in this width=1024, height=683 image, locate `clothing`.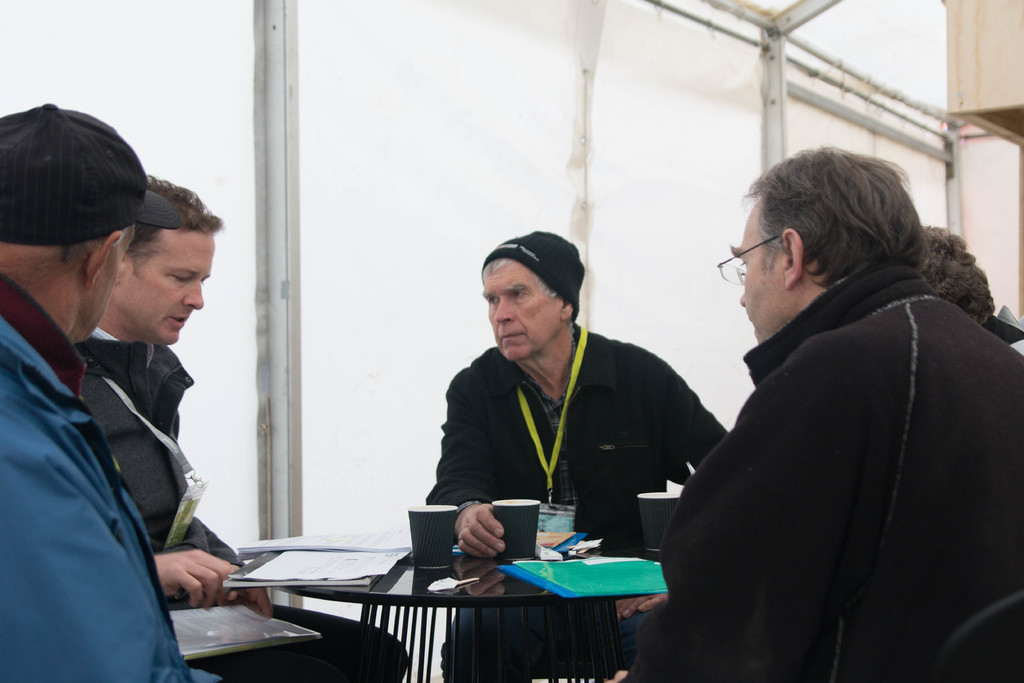
Bounding box: 422, 228, 728, 682.
